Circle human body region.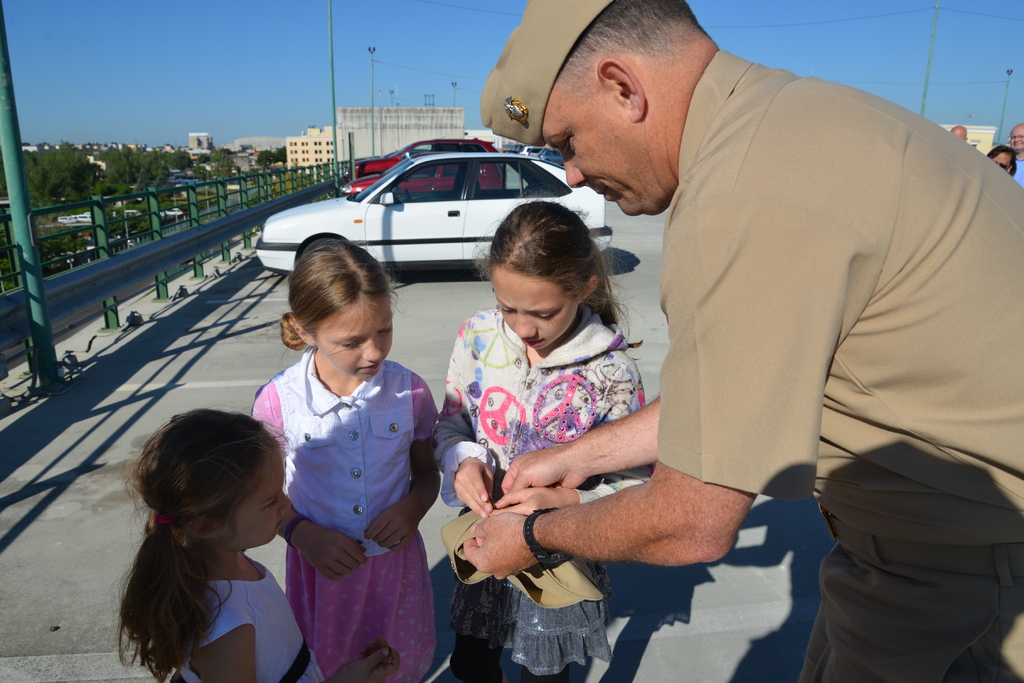
Region: {"left": 438, "top": 190, "right": 651, "bottom": 682}.
